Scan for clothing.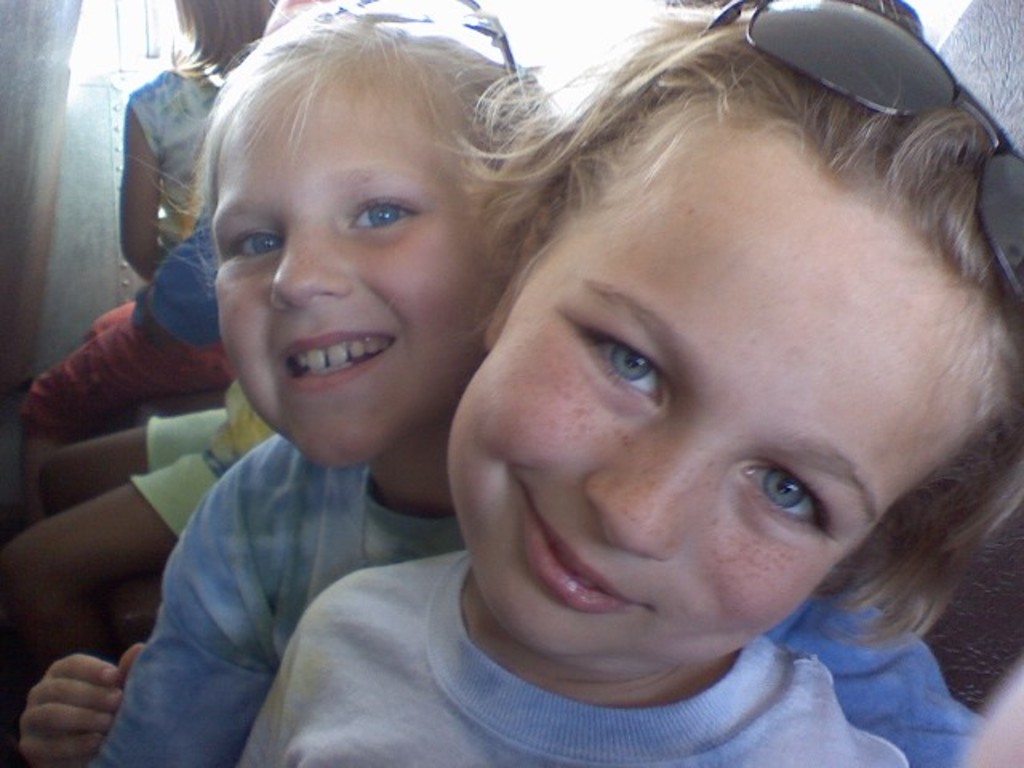
Scan result: 238,550,907,766.
